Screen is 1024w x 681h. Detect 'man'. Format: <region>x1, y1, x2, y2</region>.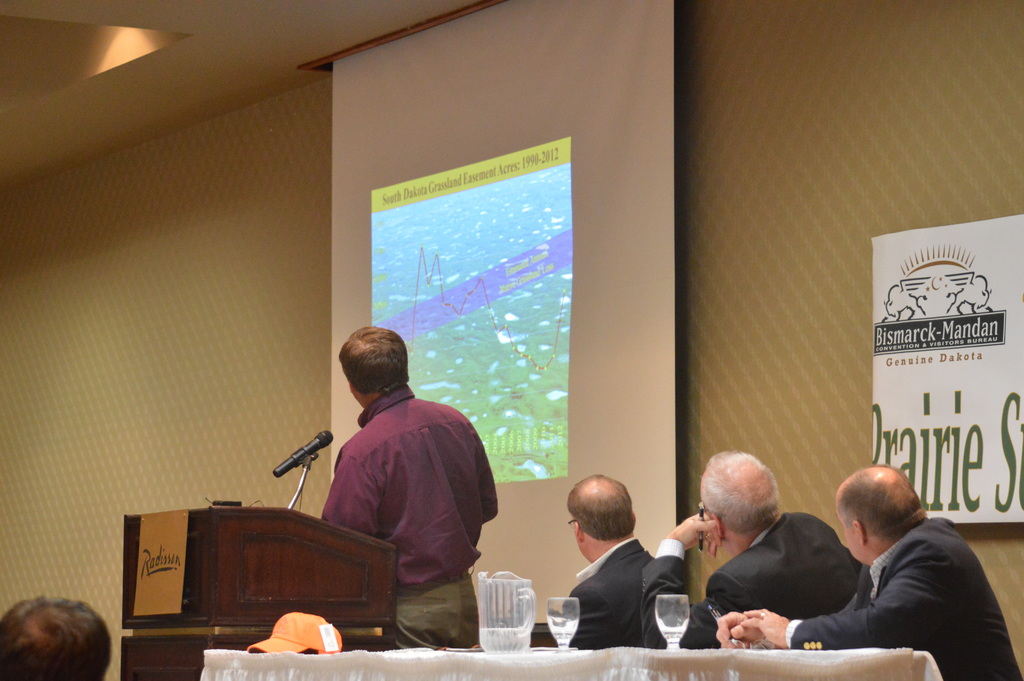
<region>637, 436, 861, 656</region>.
